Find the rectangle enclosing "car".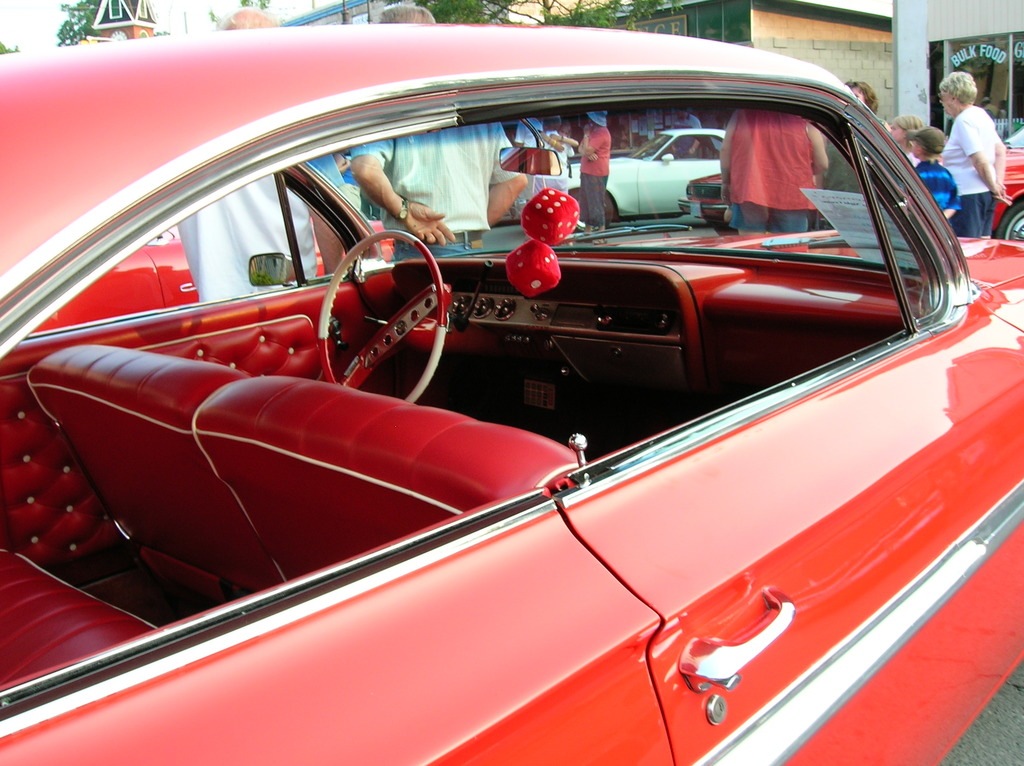
(817,124,1023,240).
